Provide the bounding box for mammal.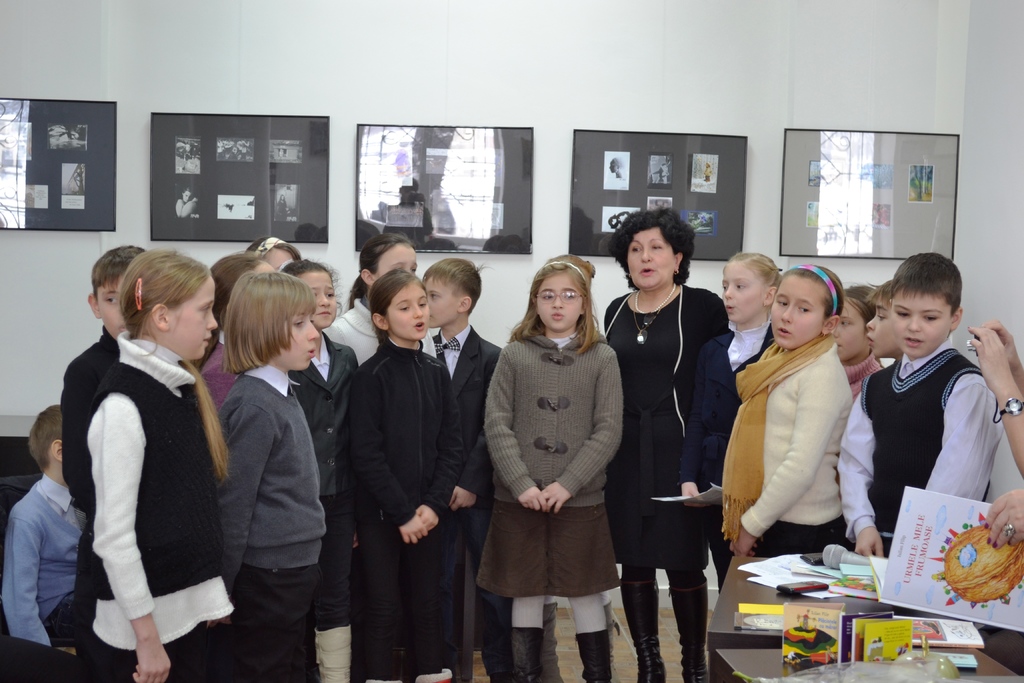
left=1, top=402, right=95, bottom=648.
